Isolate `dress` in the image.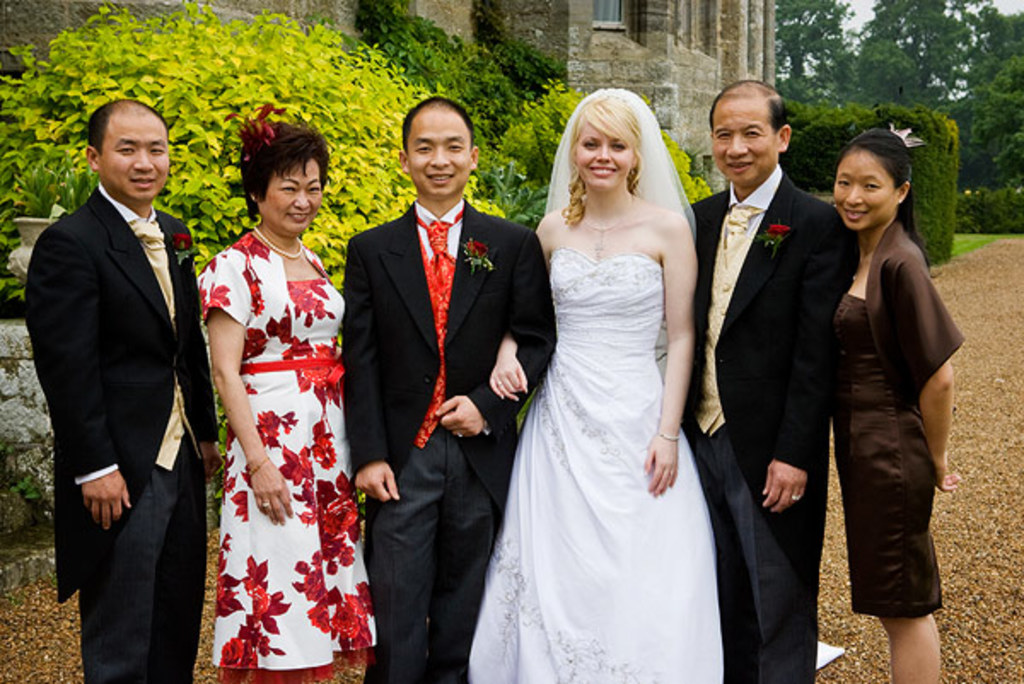
Isolated region: 212, 273, 377, 682.
